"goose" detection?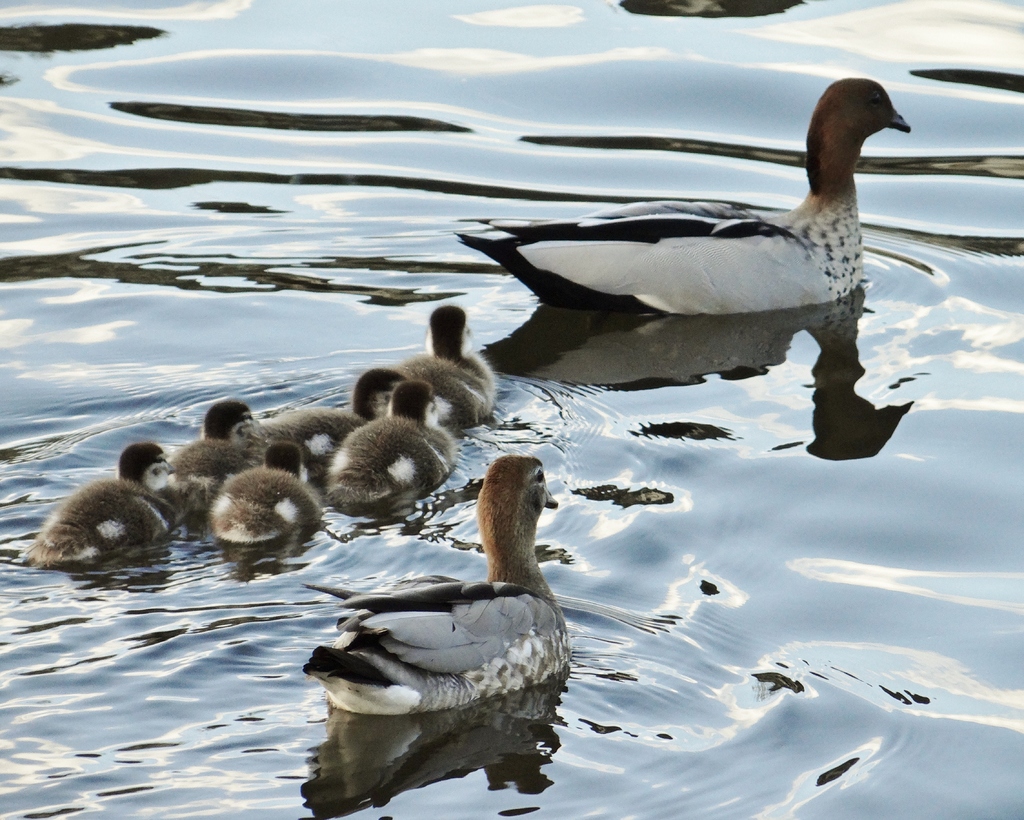
(394,299,502,433)
